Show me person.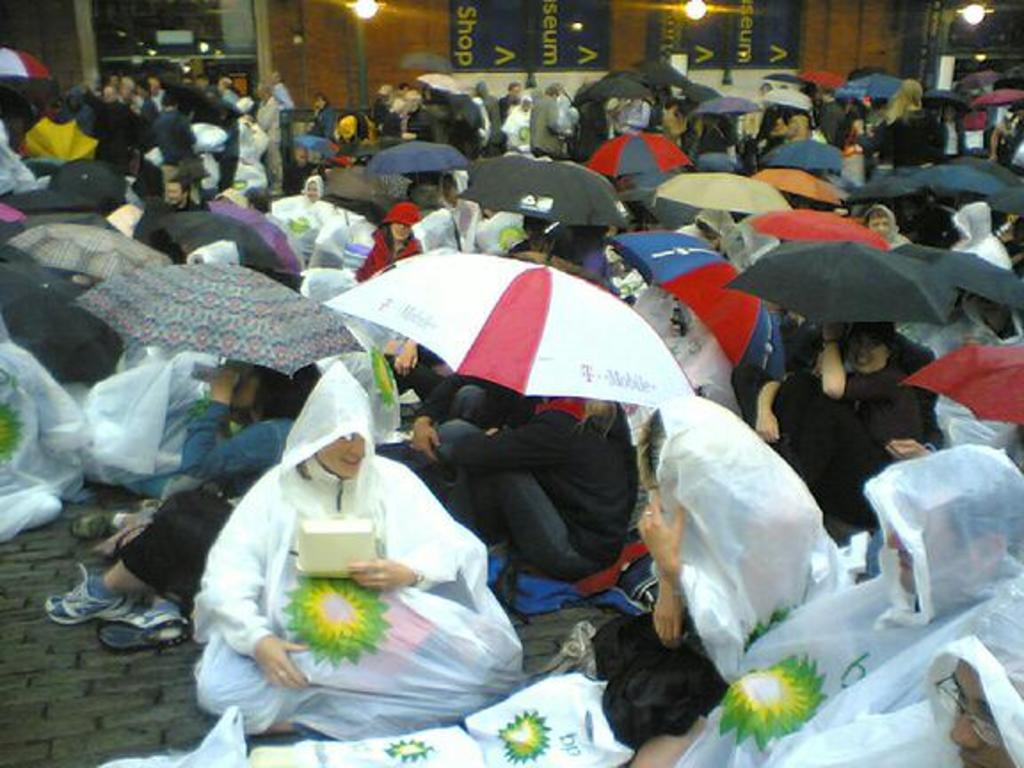
person is here: (508,212,571,268).
